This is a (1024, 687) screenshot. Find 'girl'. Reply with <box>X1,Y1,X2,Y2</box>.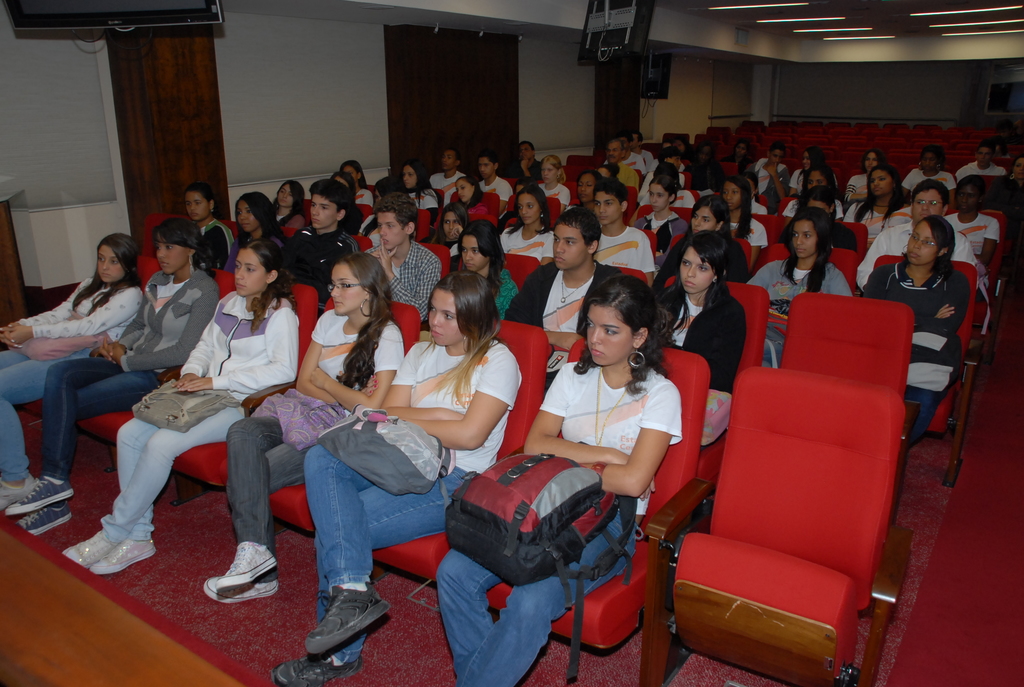
<box>570,172,605,214</box>.
